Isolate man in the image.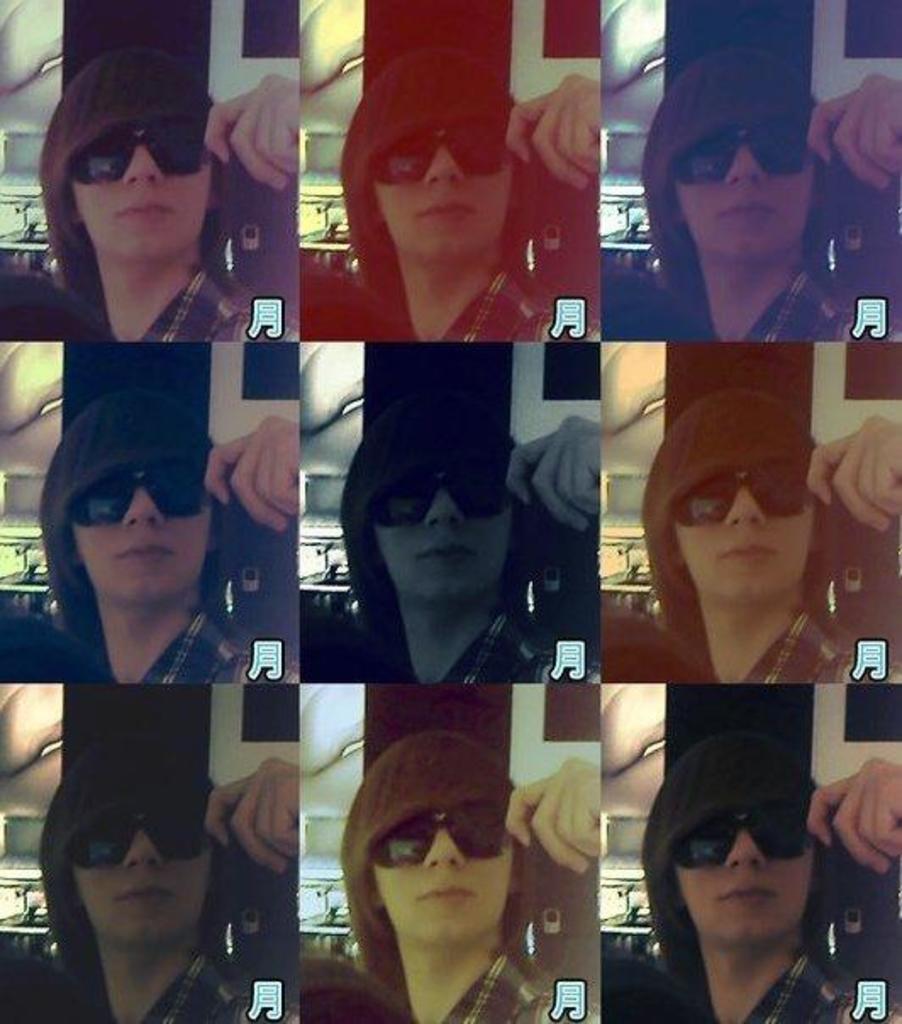
Isolated region: <box>336,729,604,1022</box>.
